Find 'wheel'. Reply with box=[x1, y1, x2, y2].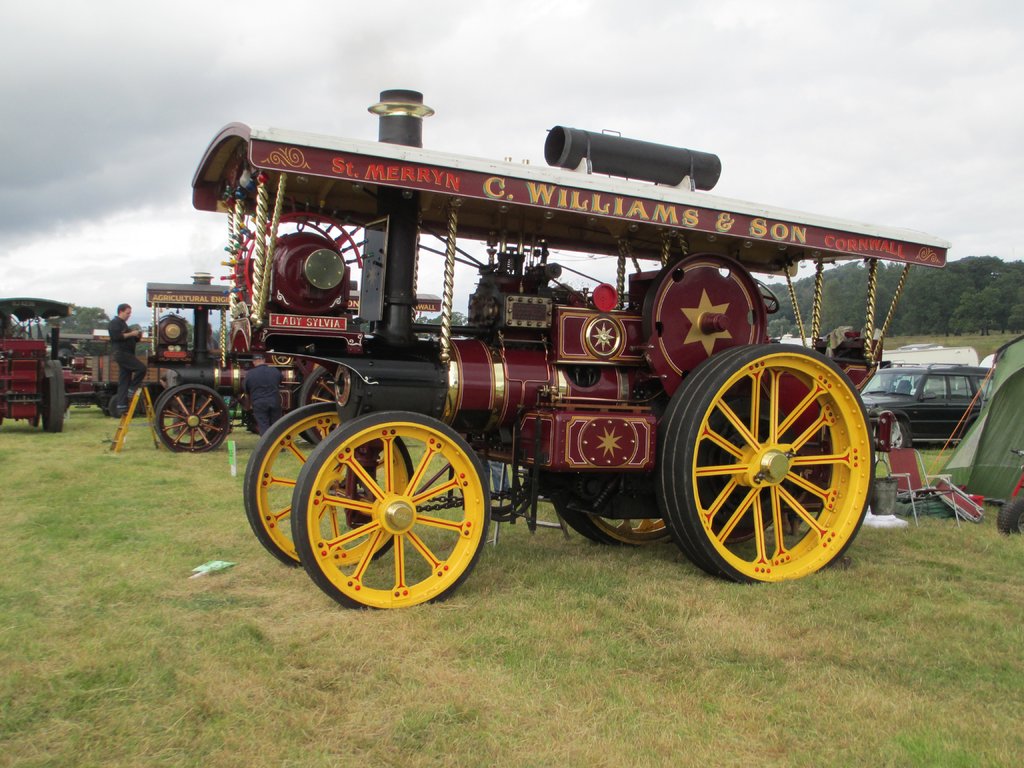
box=[287, 410, 492, 611].
